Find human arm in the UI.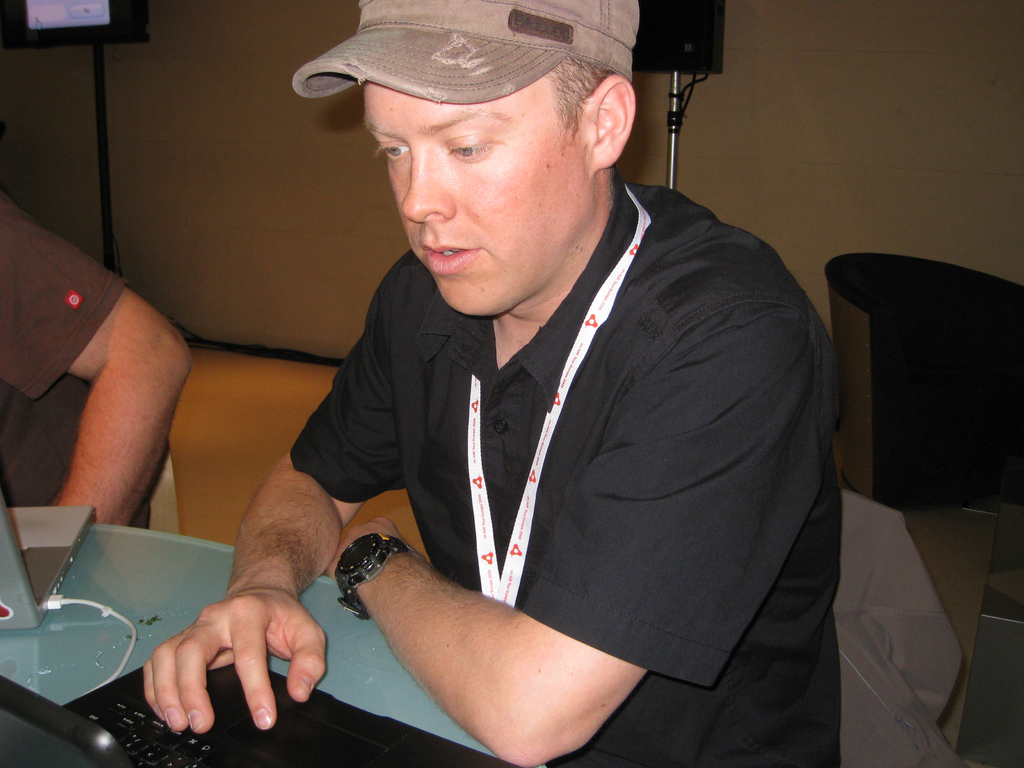
UI element at [x1=317, y1=301, x2=816, y2=767].
